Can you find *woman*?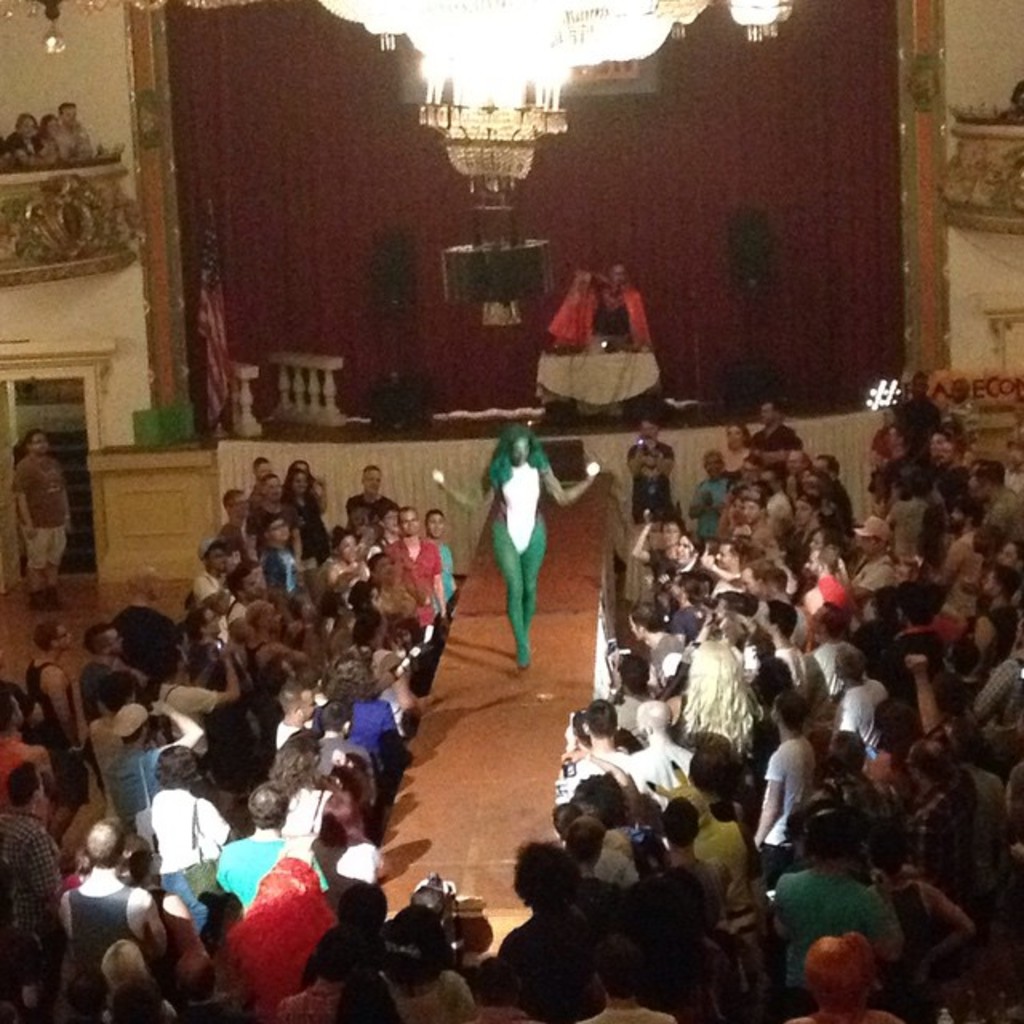
Yes, bounding box: detection(720, 488, 754, 533).
